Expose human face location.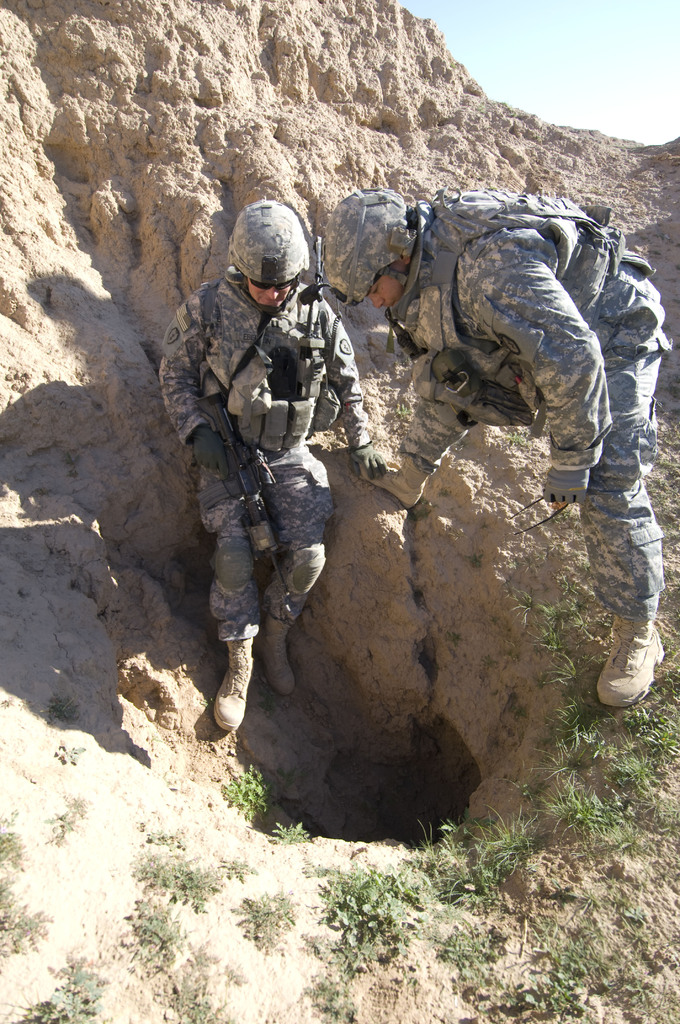
Exposed at (x1=248, y1=286, x2=285, y2=308).
